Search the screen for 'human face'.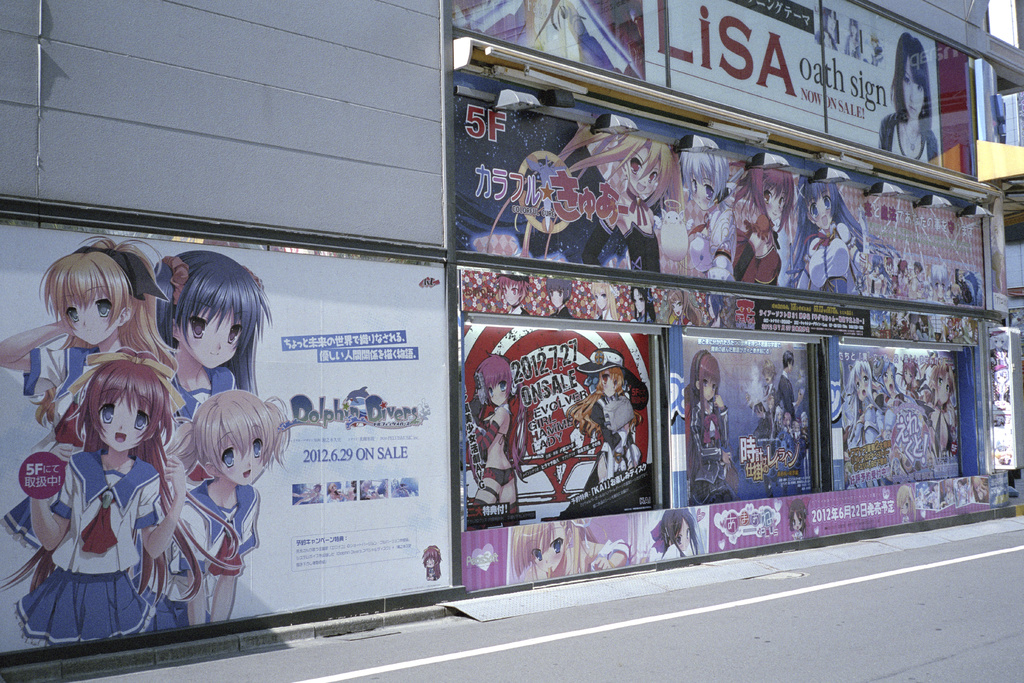
Found at (699, 379, 715, 406).
